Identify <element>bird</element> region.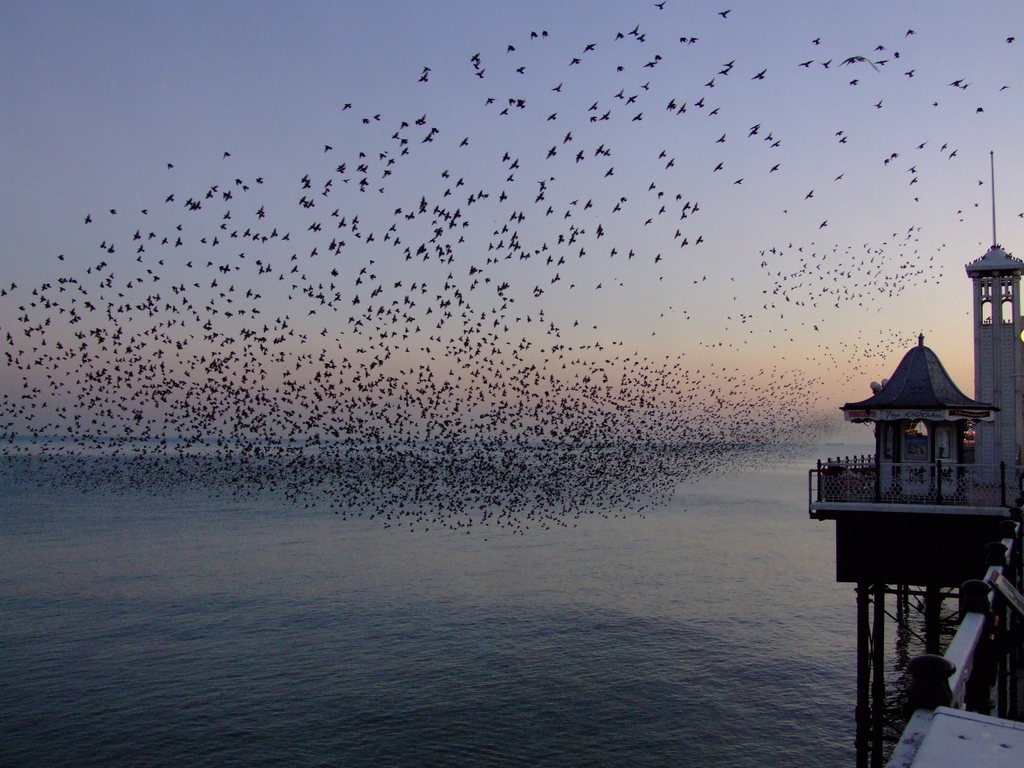
Region: 131:228:140:241.
